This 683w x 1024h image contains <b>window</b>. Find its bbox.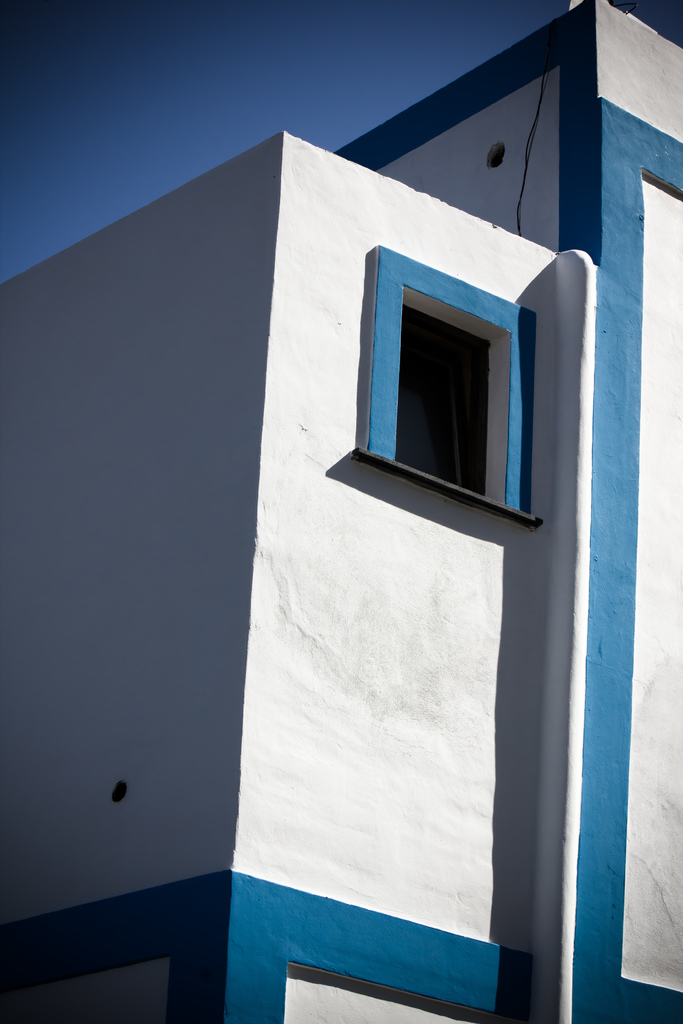
358 246 545 533.
